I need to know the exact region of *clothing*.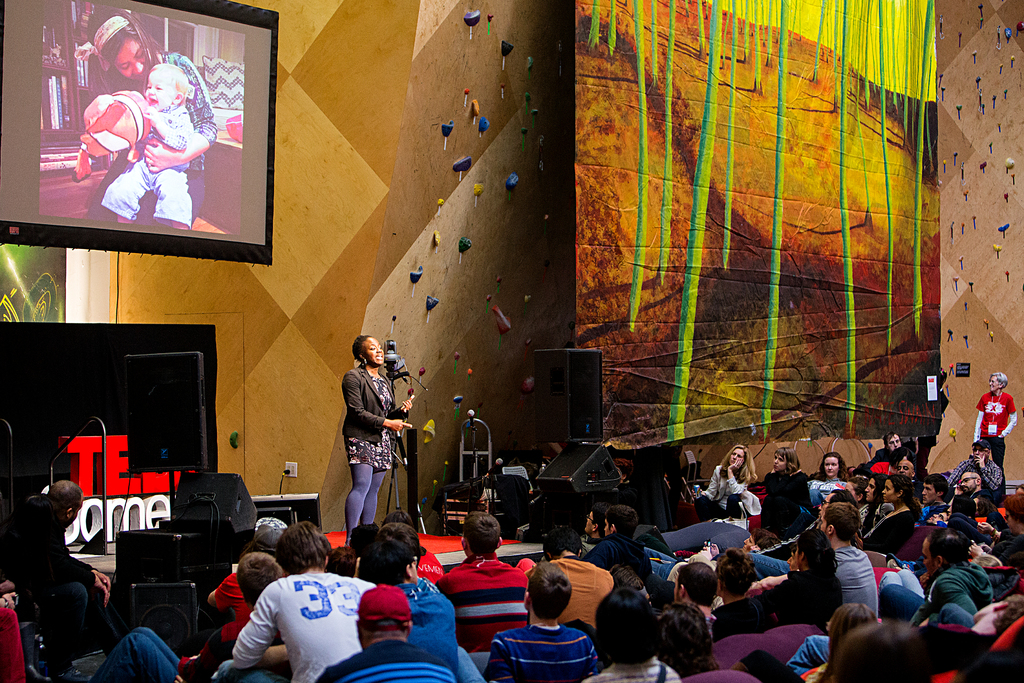
Region: bbox=[328, 327, 411, 538].
